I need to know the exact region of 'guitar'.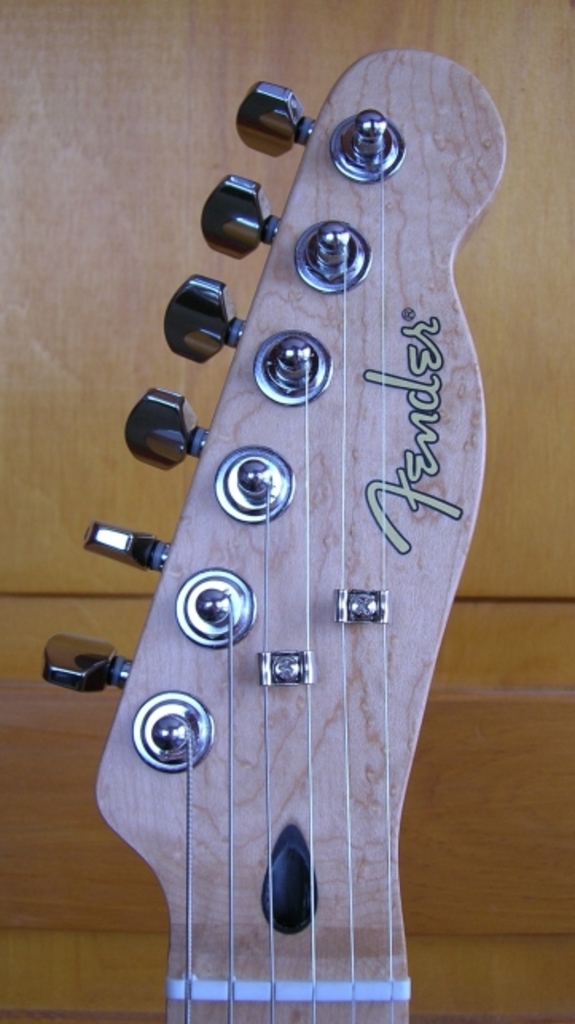
Region: bbox=[45, 51, 507, 1022].
